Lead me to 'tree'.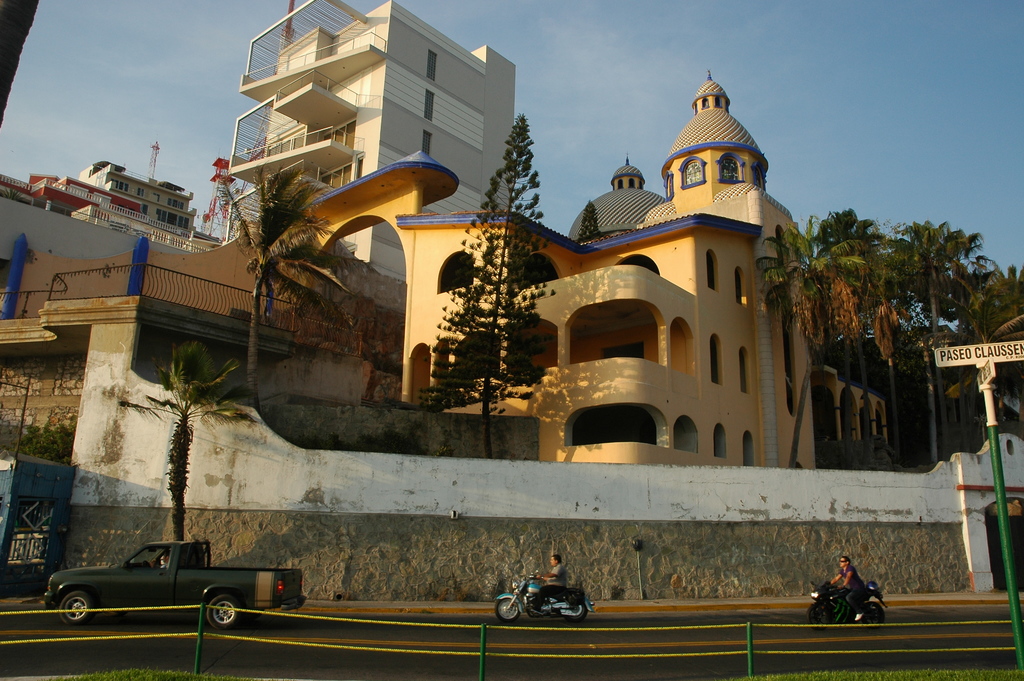
Lead to detection(214, 163, 362, 418).
